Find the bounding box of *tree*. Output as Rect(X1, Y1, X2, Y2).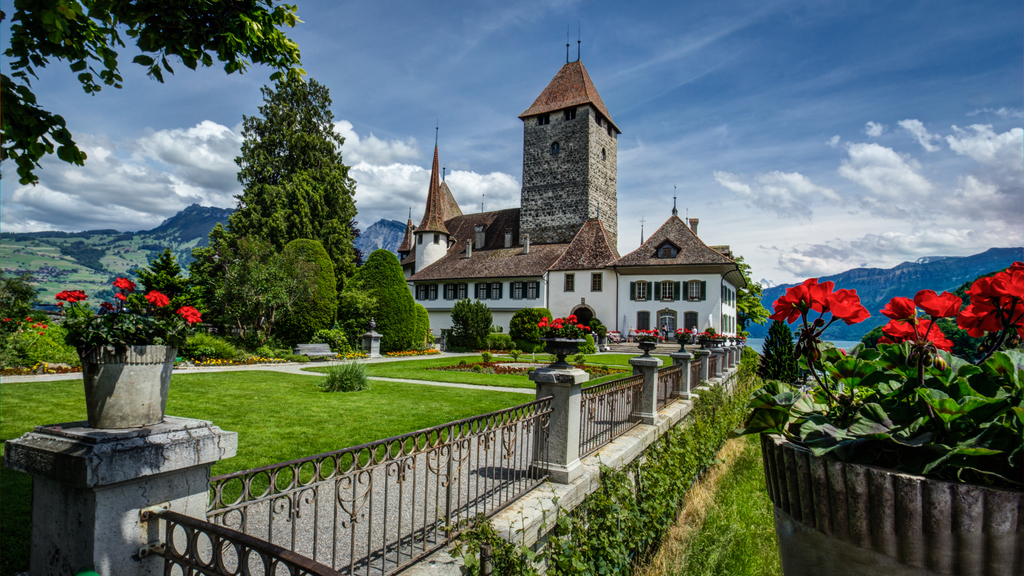
Rect(207, 65, 362, 303).
